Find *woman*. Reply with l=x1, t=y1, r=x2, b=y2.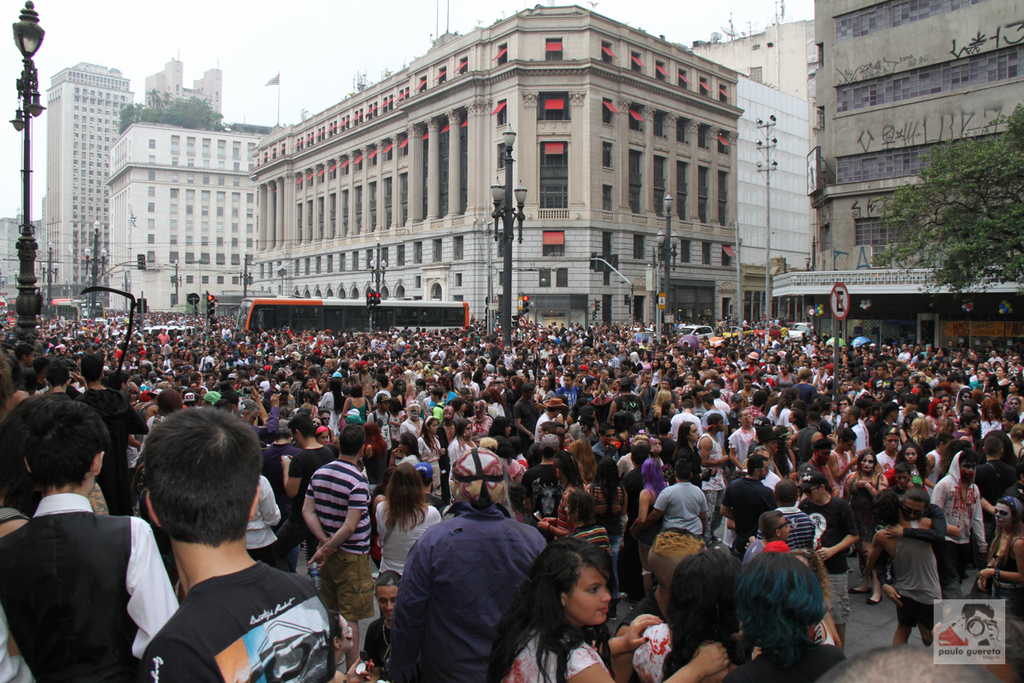
l=276, t=381, r=293, b=412.
